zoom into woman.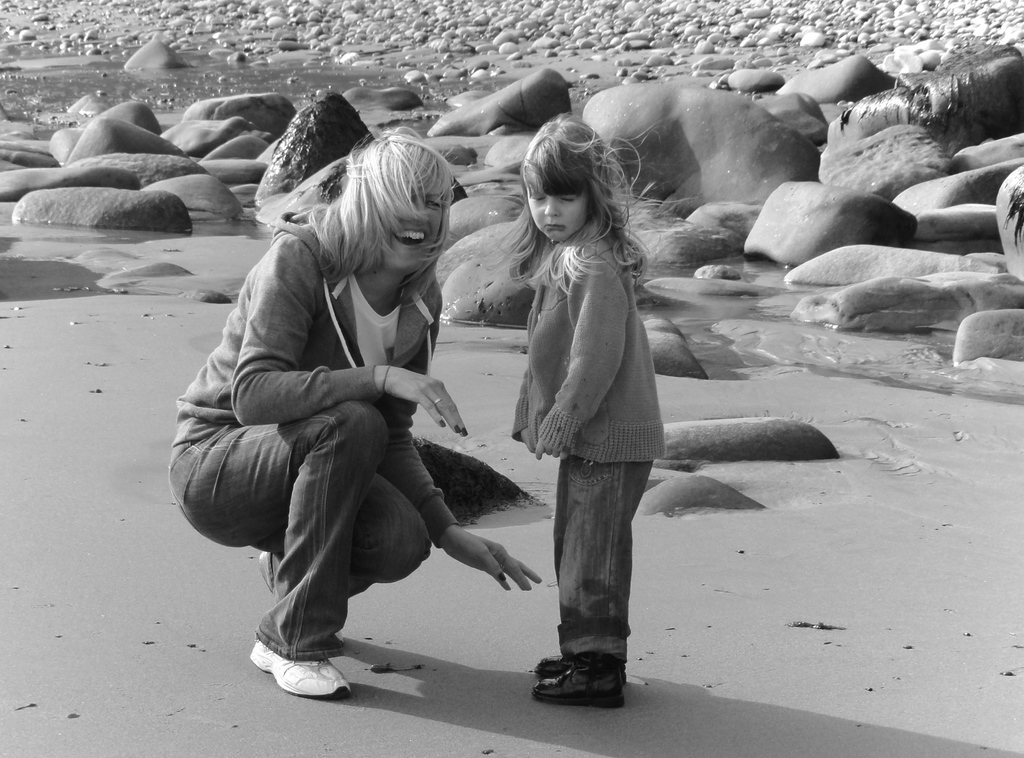
Zoom target: locate(186, 122, 499, 720).
